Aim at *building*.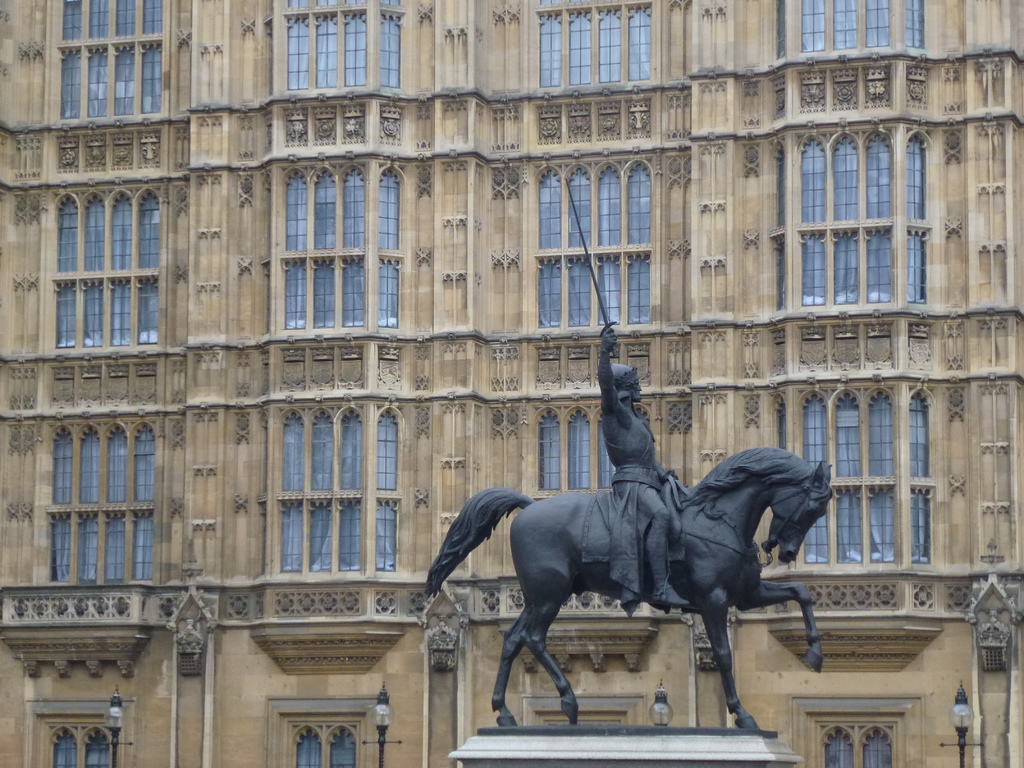
Aimed at Rect(0, 0, 1023, 767).
